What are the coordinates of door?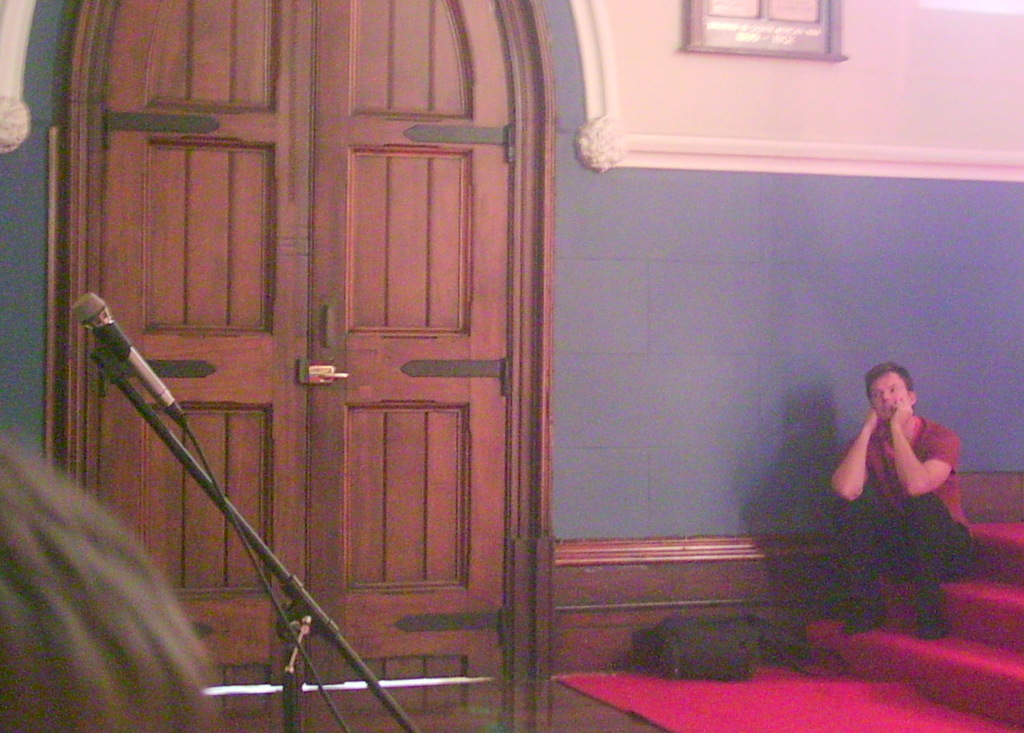
297, 0, 514, 683.
